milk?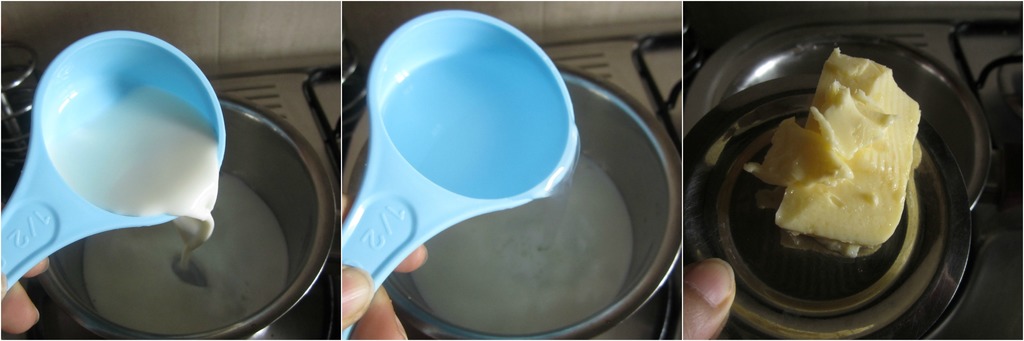
x1=408 y1=156 x2=636 y2=337
